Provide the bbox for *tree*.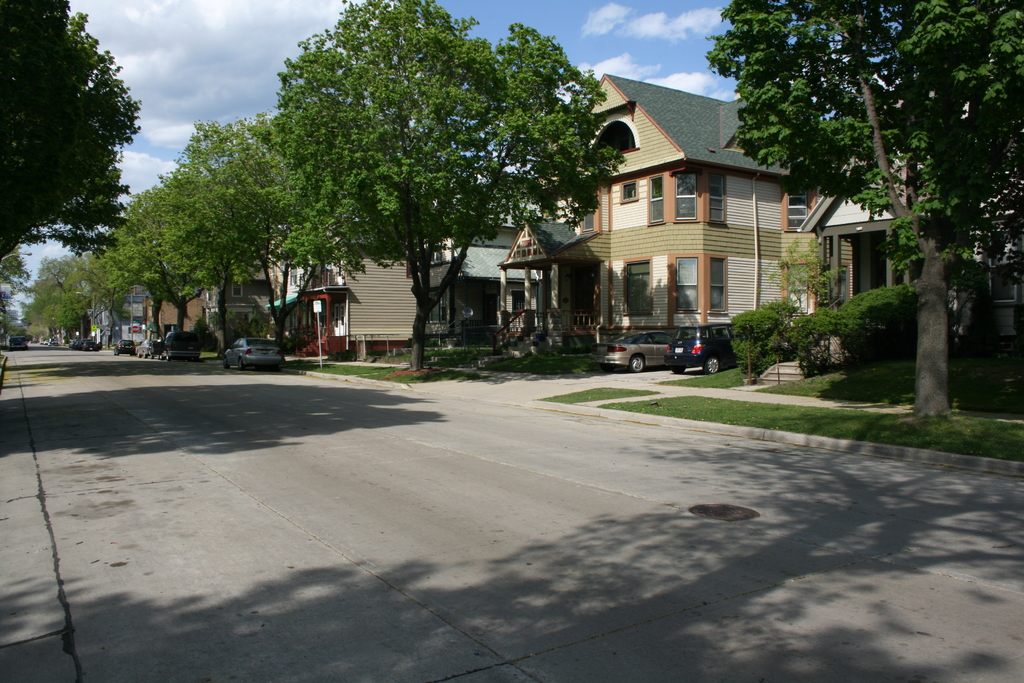
Rect(0, 0, 143, 265).
